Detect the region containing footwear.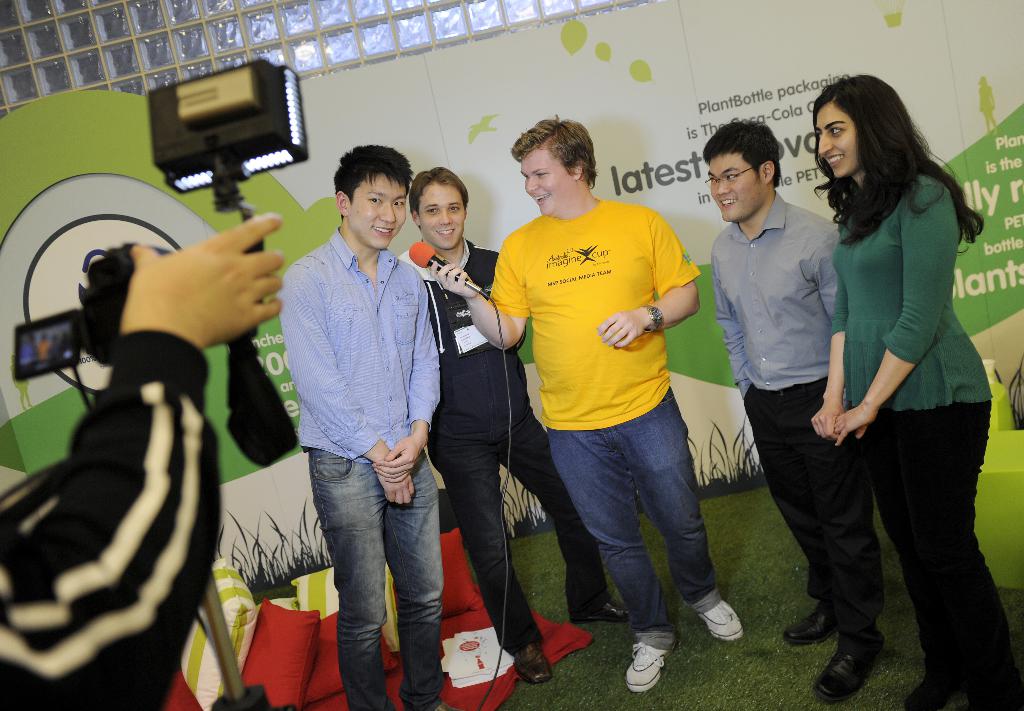
box=[515, 641, 551, 687].
